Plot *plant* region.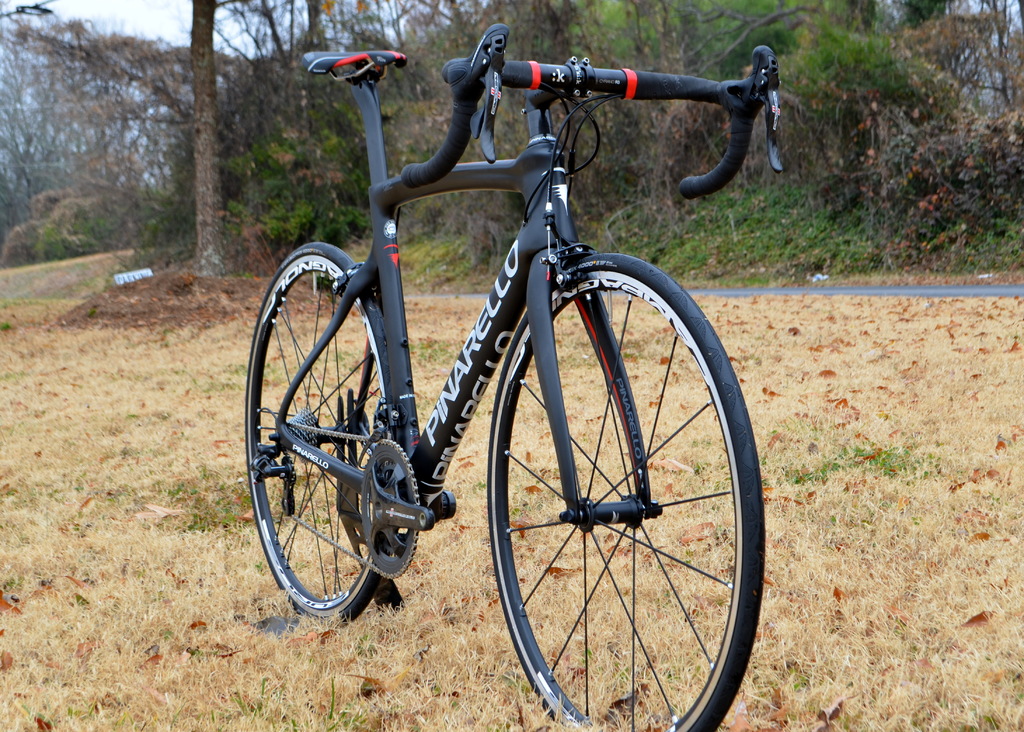
Plotted at crop(811, 87, 1020, 232).
